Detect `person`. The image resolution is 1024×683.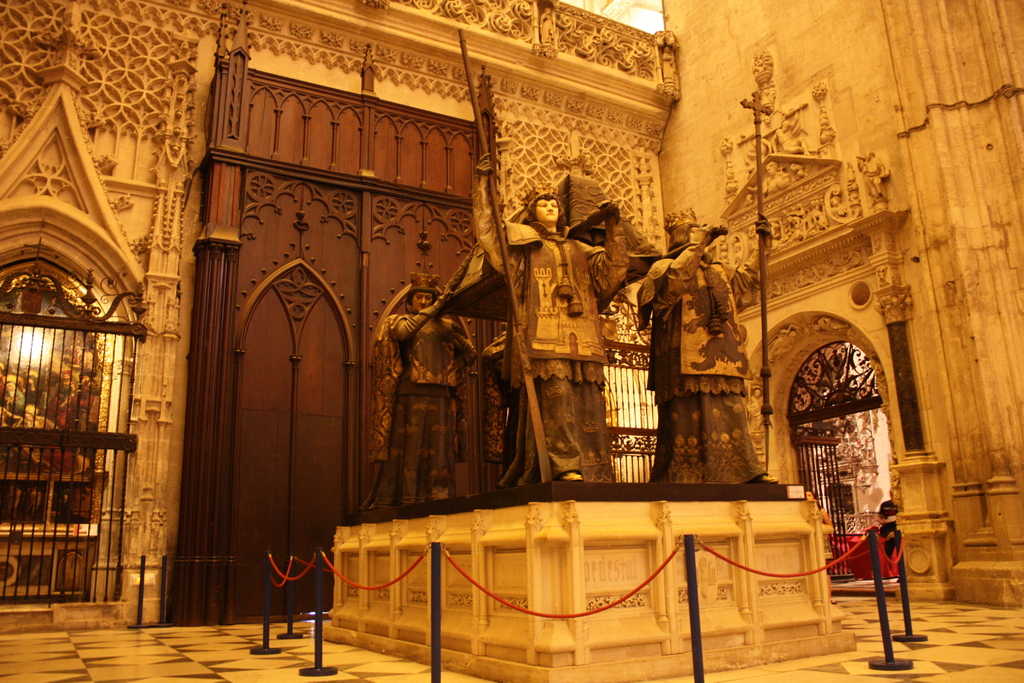
region(381, 268, 482, 500).
